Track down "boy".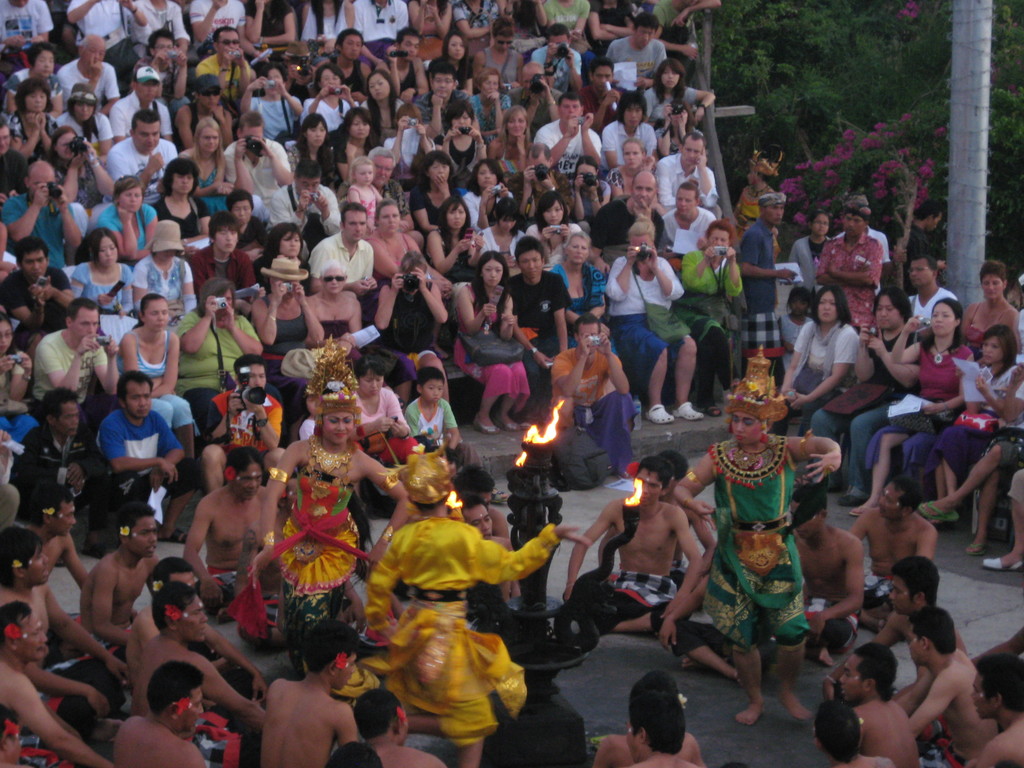
Tracked to bbox=[837, 643, 922, 767].
